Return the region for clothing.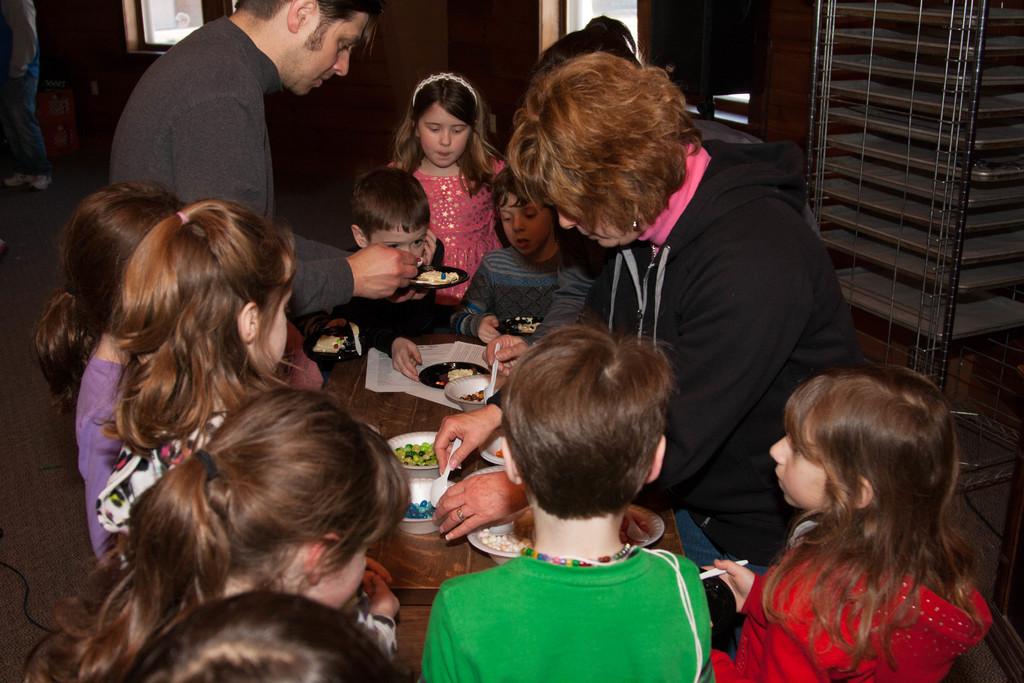
bbox=[709, 528, 994, 682].
